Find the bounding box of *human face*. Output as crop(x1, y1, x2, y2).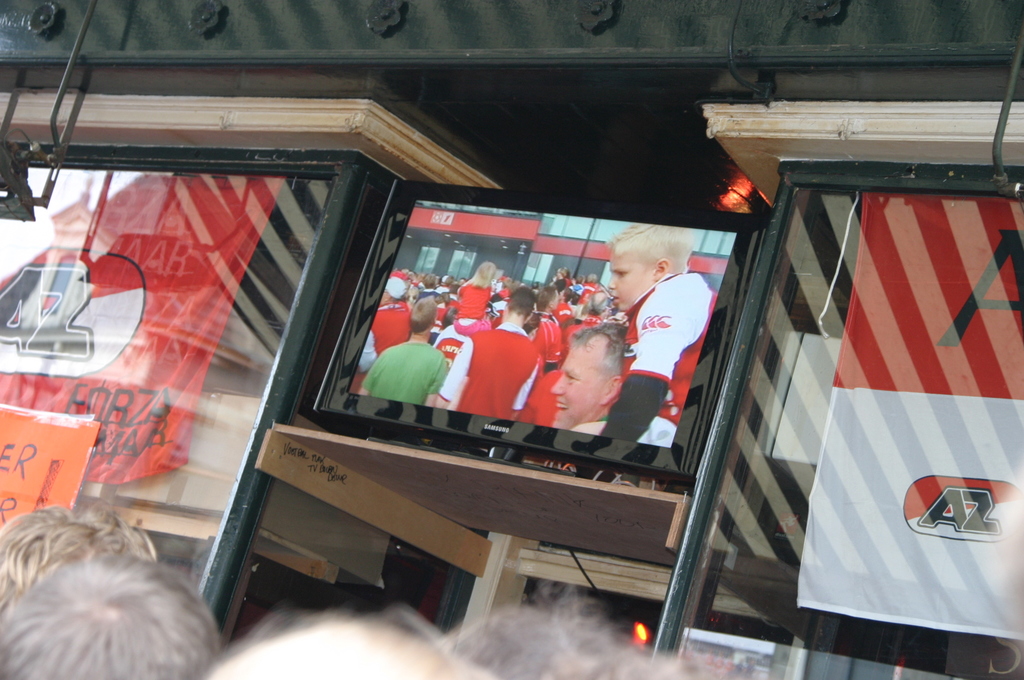
crop(607, 247, 658, 314).
